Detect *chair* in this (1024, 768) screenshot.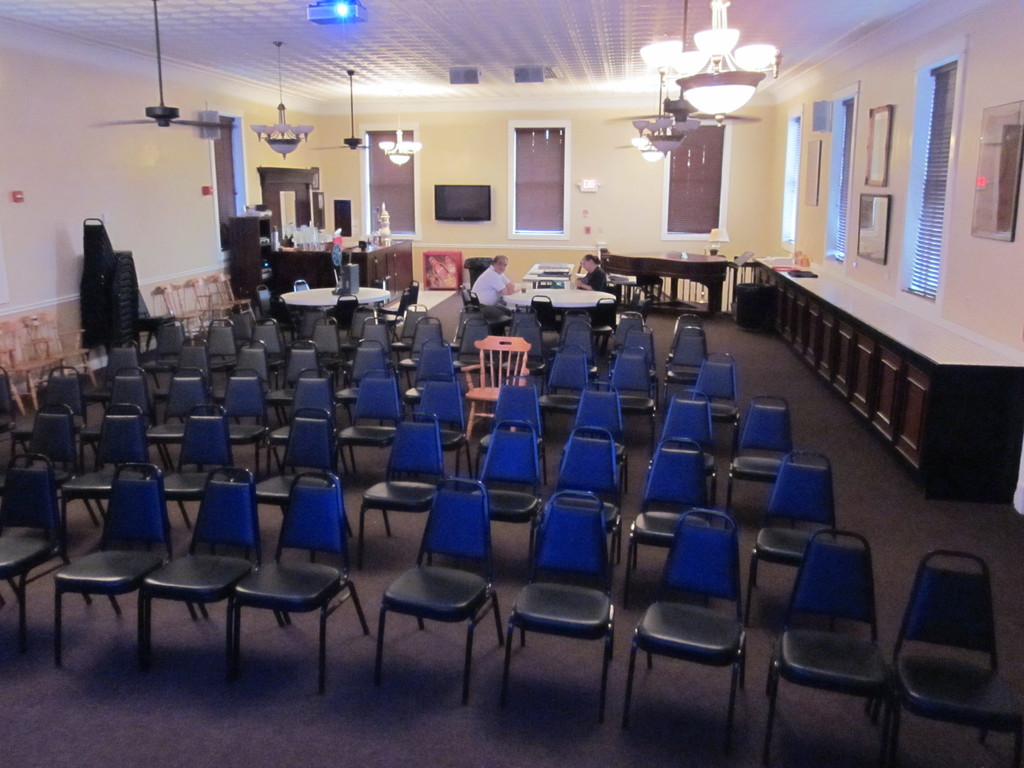
Detection: rect(765, 524, 897, 767).
